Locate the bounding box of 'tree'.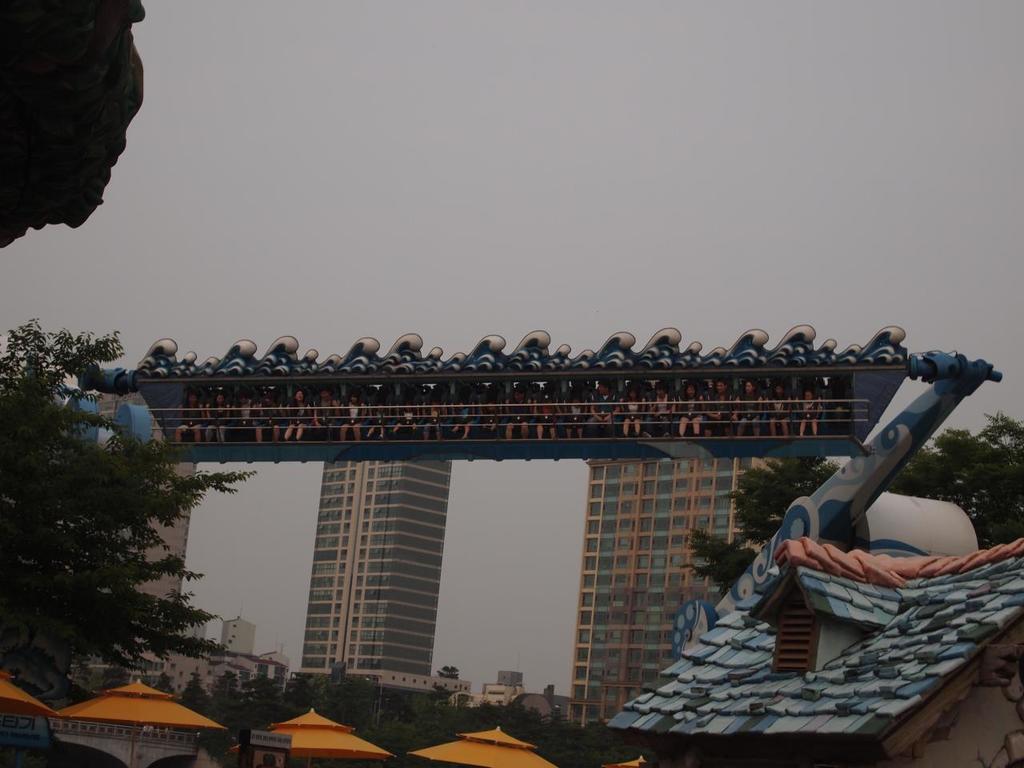
Bounding box: locate(13, 382, 258, 718).
